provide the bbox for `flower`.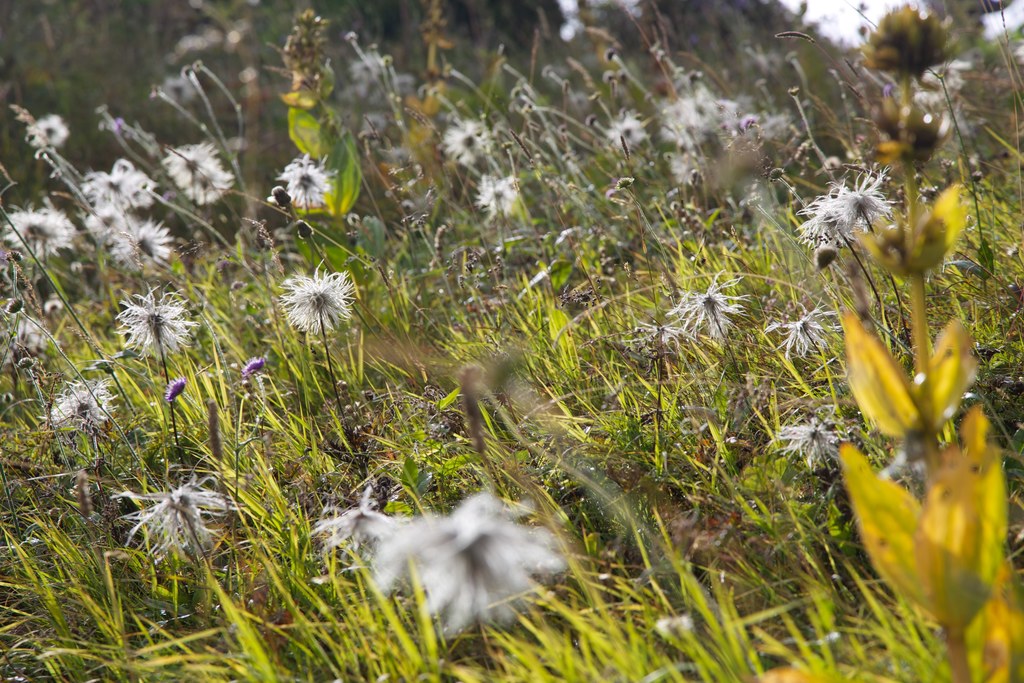
<box>764,299,854,359</box>.
